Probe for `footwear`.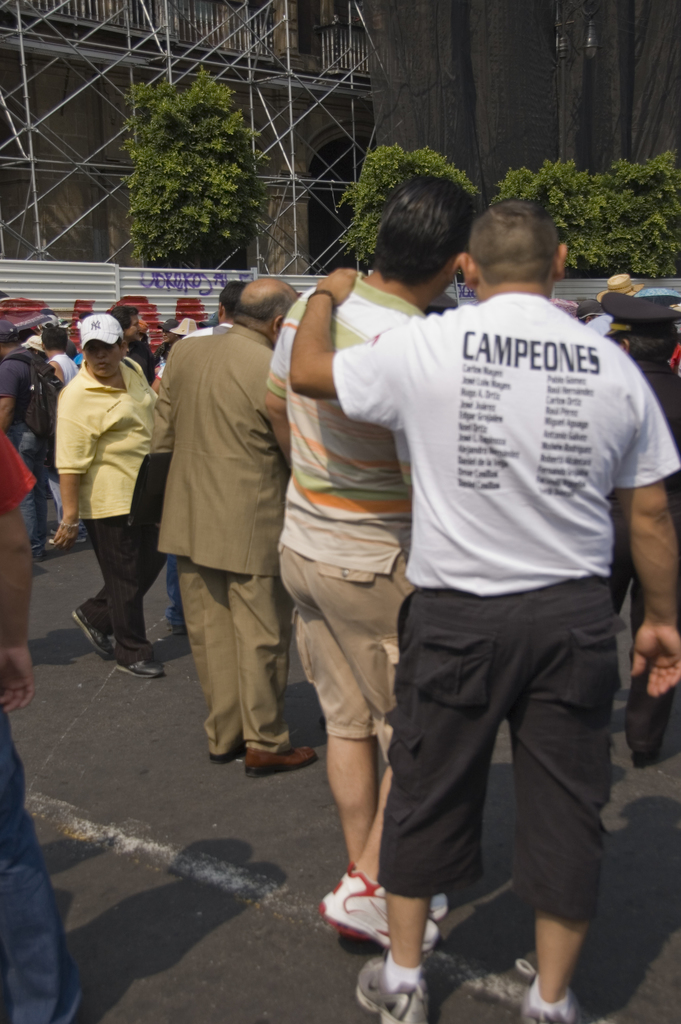
Probe result: [68,607,117,668].
